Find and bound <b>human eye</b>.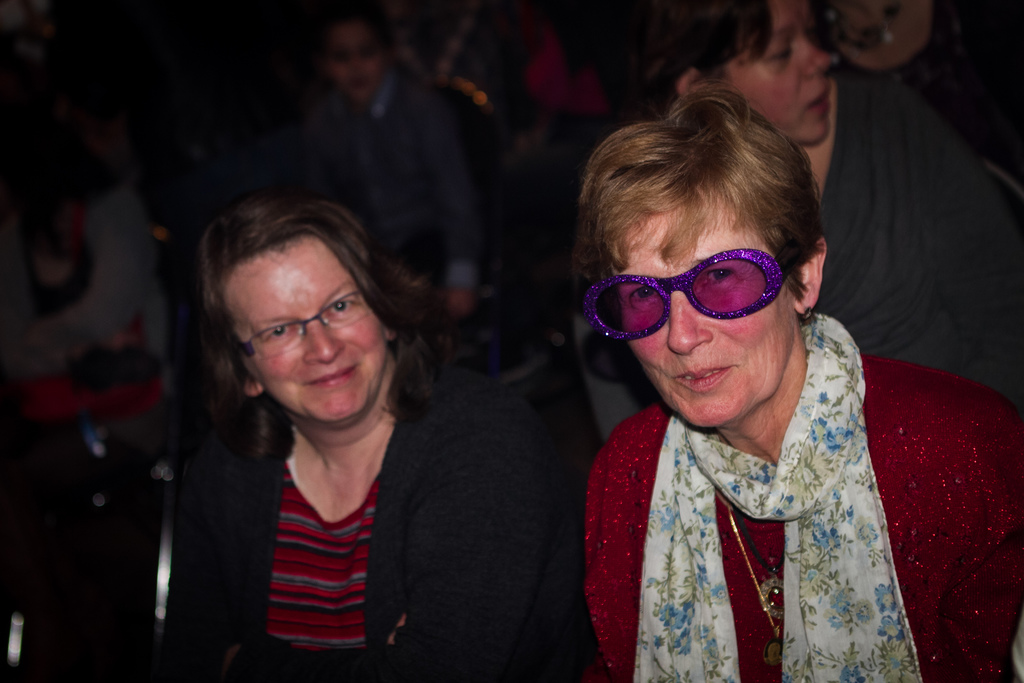
Bound: region(621, 283, 662, 312).
